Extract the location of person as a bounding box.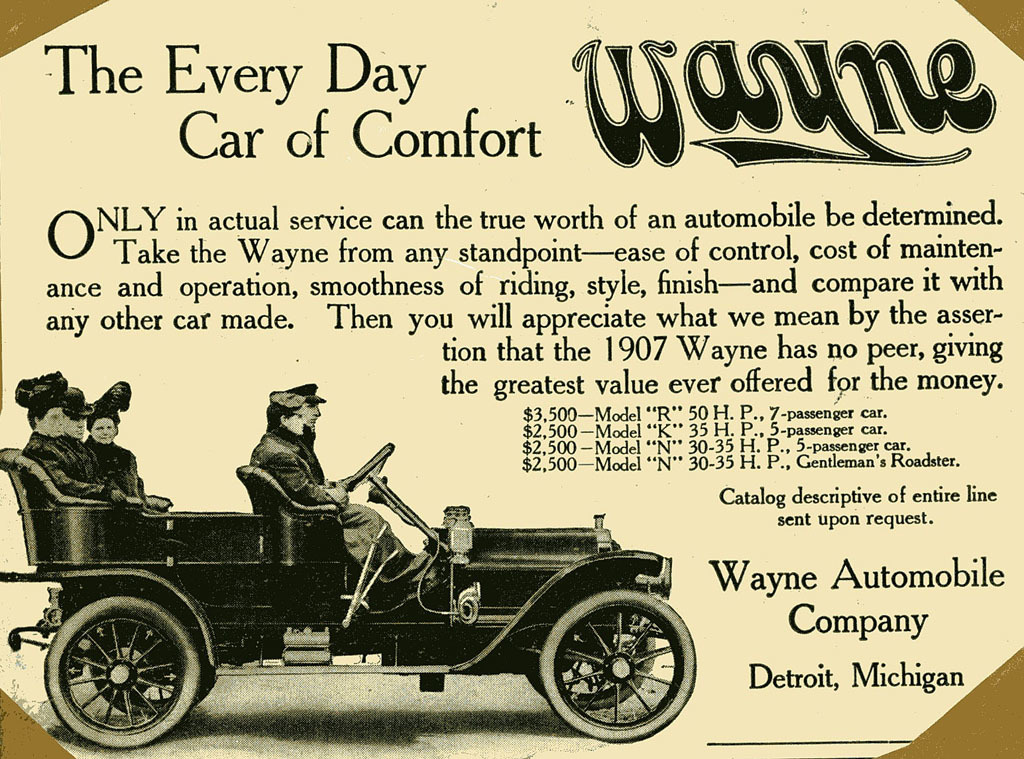
246:387:443:611.
